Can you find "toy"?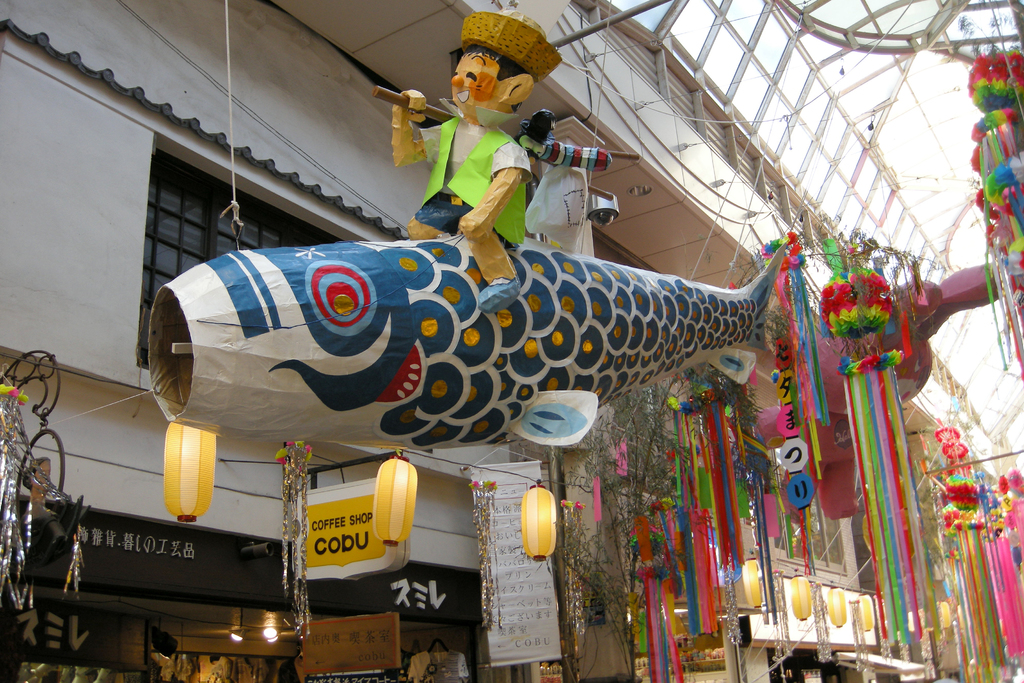
Yes, bounding box: 371 83 641 172.
